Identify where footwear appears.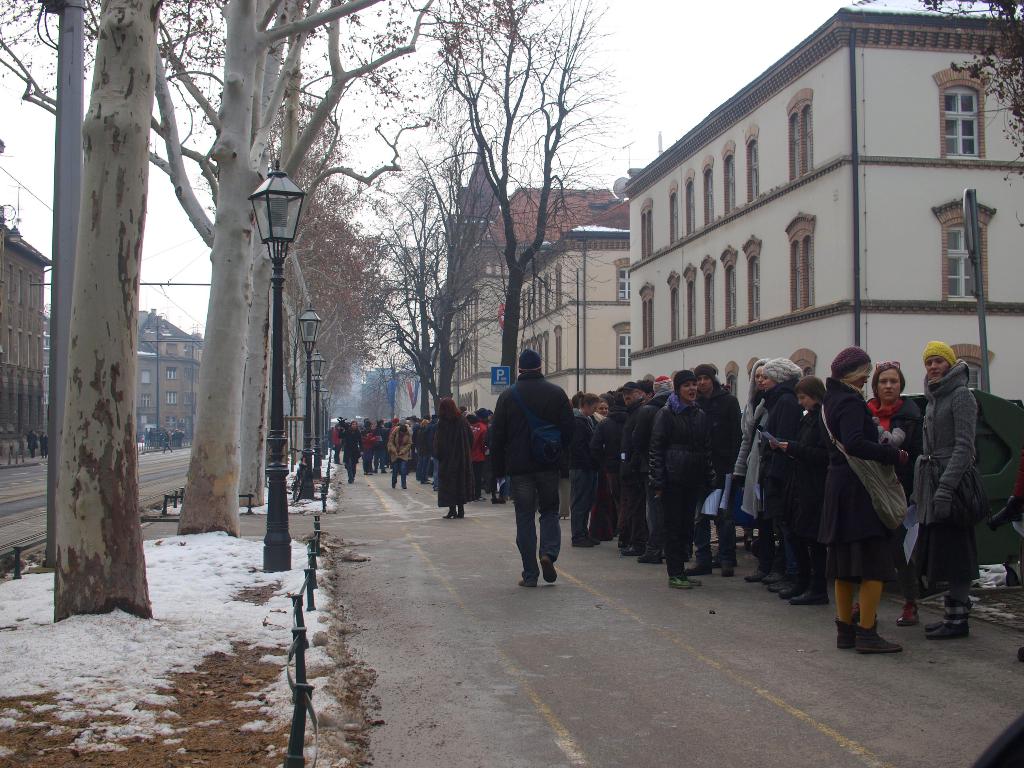
Appears at pyautogui.locateOnScreen(568, 538, 593, 547).
